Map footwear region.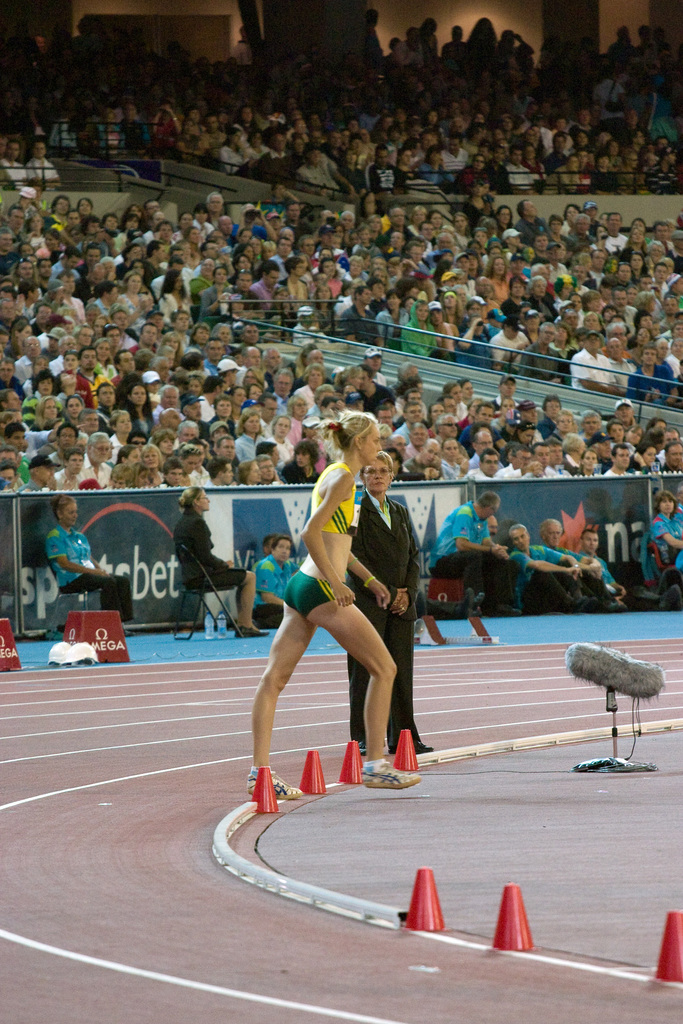
Mapped to crop(655, 584, 682, 612).
